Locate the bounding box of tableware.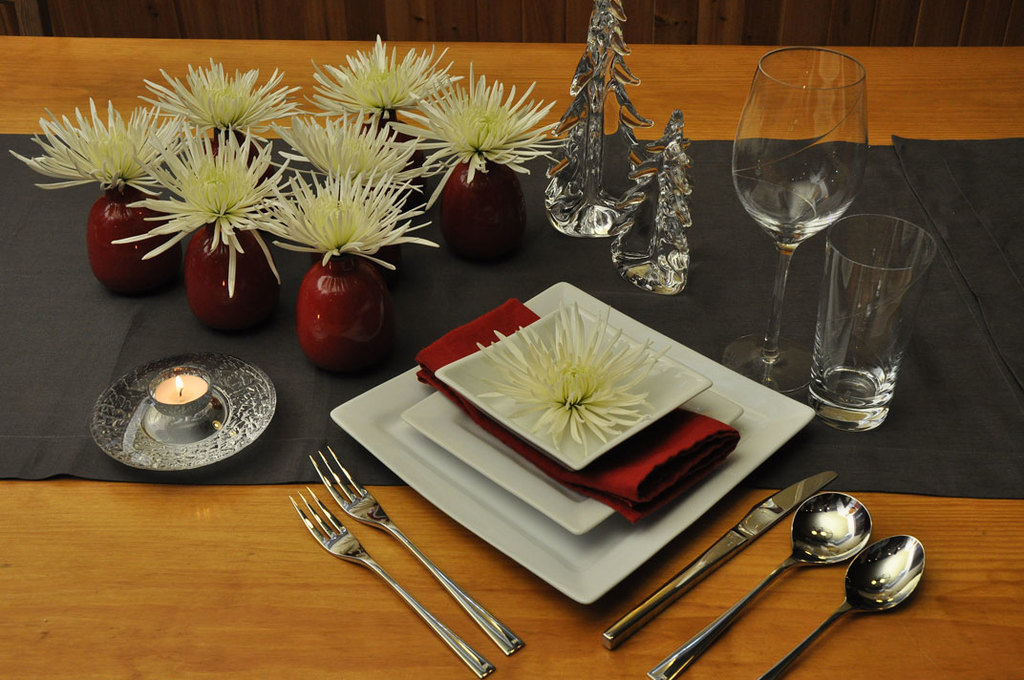
Bounding box: locate(756, 531, 928, 679).
